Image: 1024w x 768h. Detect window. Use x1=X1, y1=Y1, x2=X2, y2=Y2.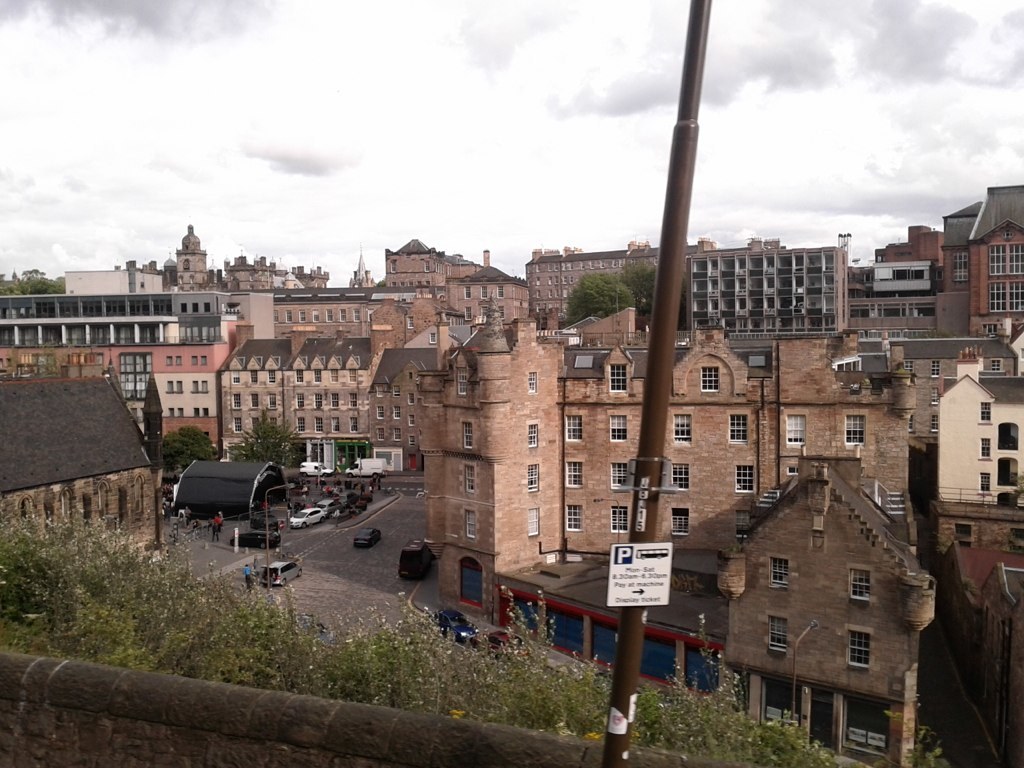
x1=567, y1=461, x2=579, y2=486.
